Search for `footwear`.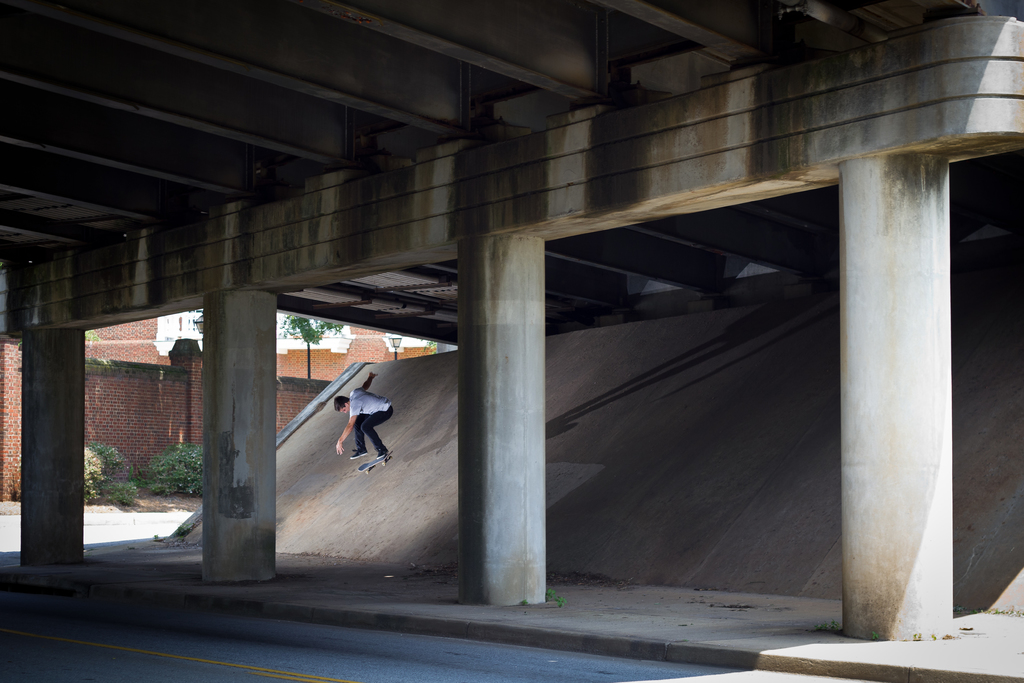
Found at <bbox>373, 453, 384, 461</bbox>.
